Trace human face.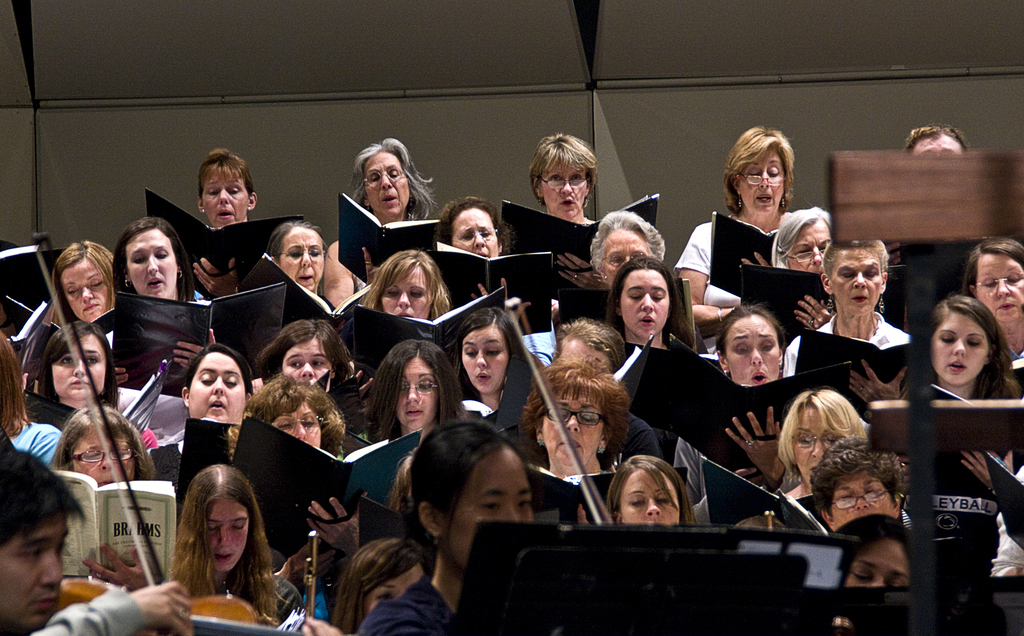
Traced to detection(932, 312, 989, 386).
